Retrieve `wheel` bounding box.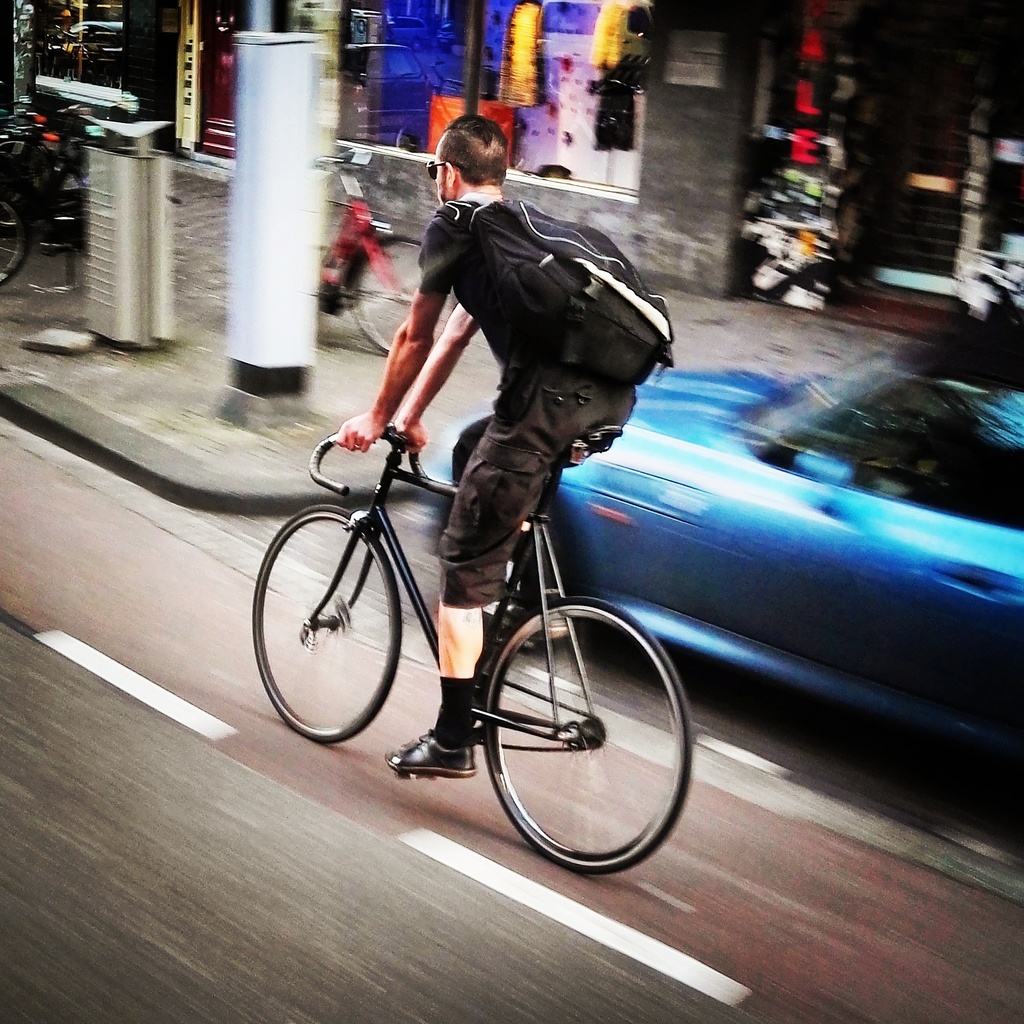
Bounding box: [348,241,461,365].
